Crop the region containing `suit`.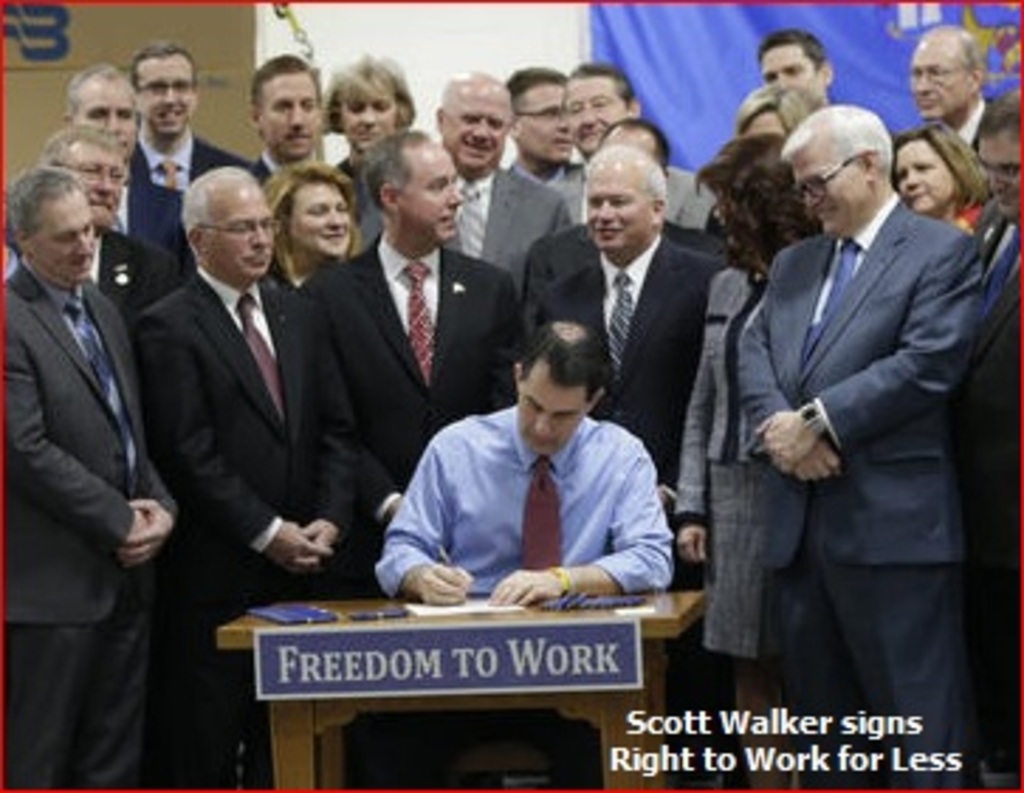
Crop region: [135,130,257,203].
